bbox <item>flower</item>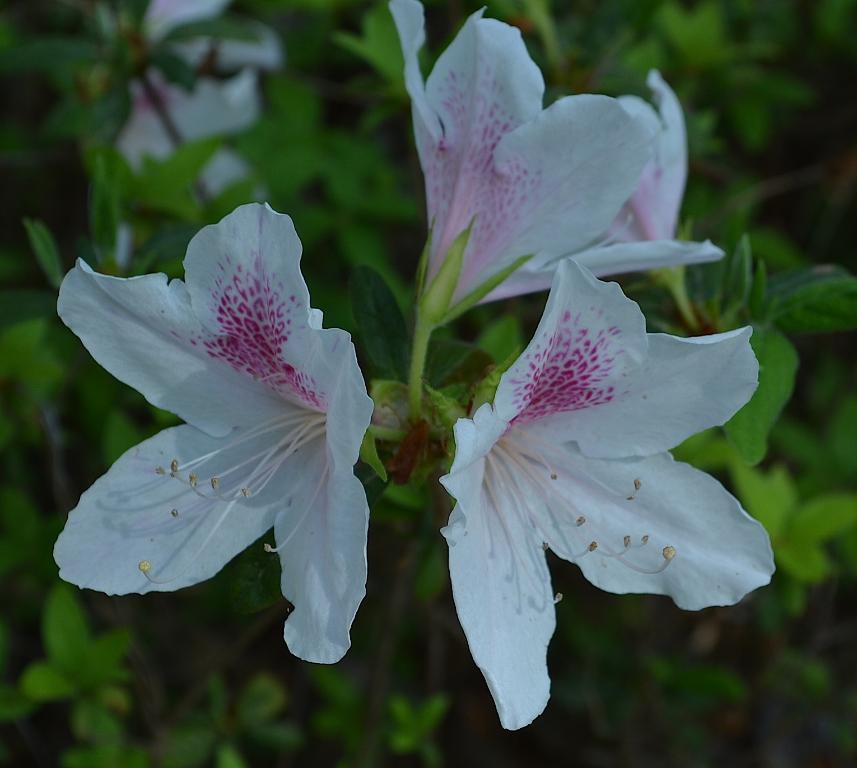
left=114, top=0, right=279, bottom=209
